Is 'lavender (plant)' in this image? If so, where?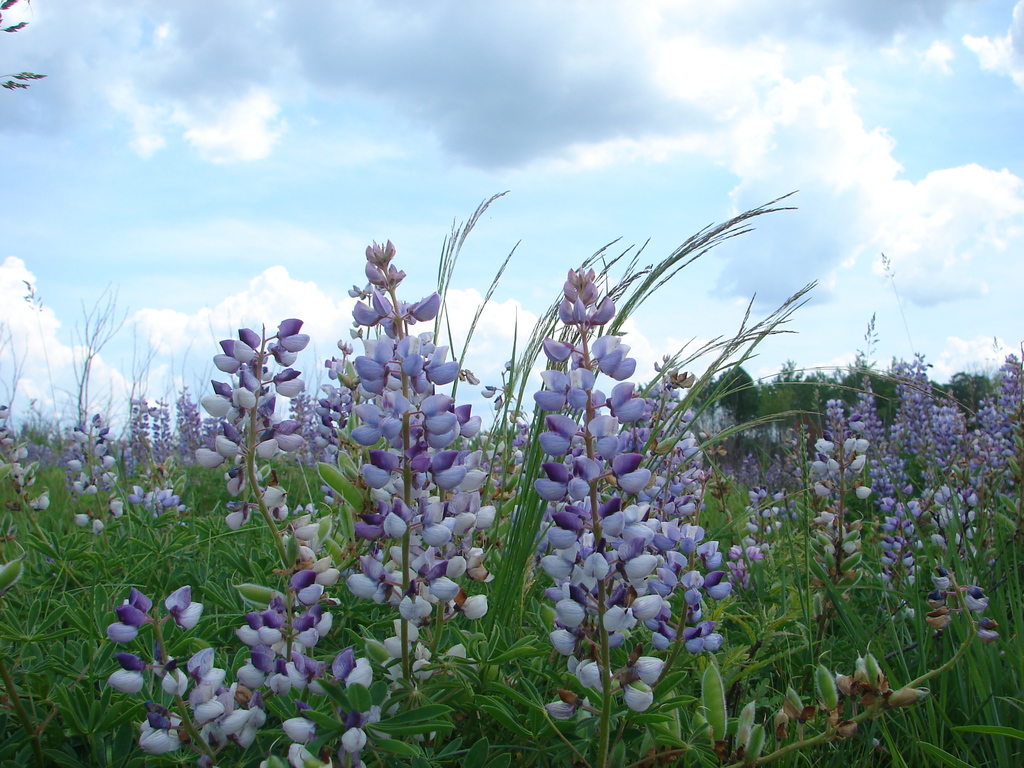
Yes, at (x1=61, y1=415, x2=122, y2=536).
